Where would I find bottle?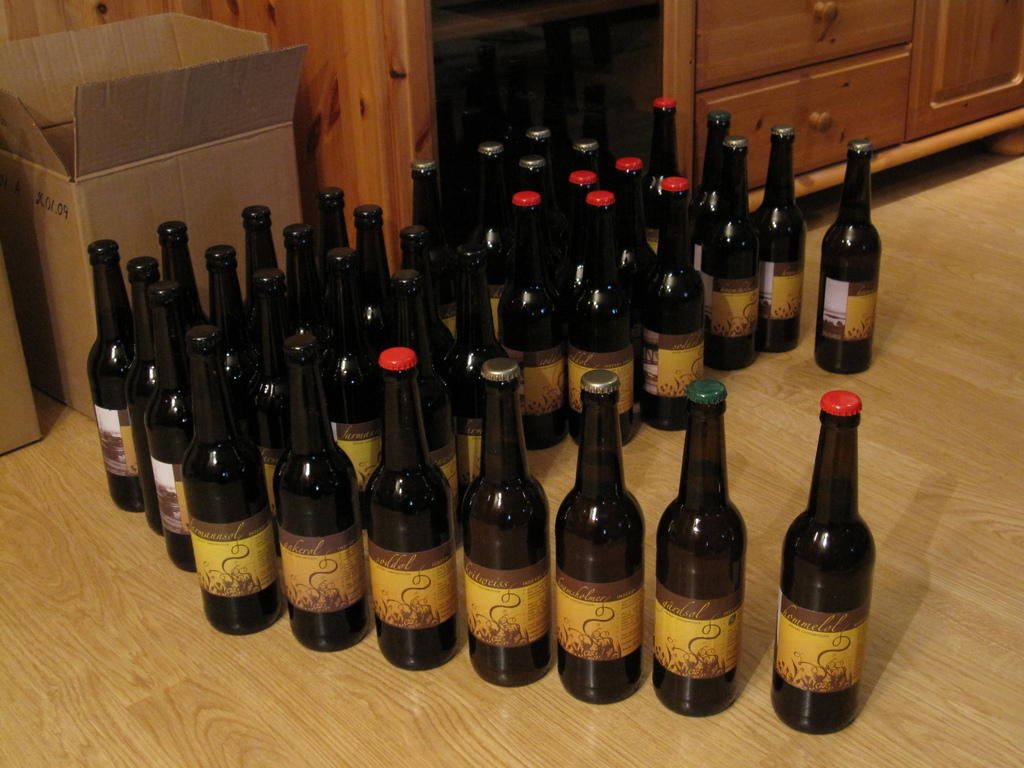
At (x1=364, y1=349, x2=456, y2=669).
